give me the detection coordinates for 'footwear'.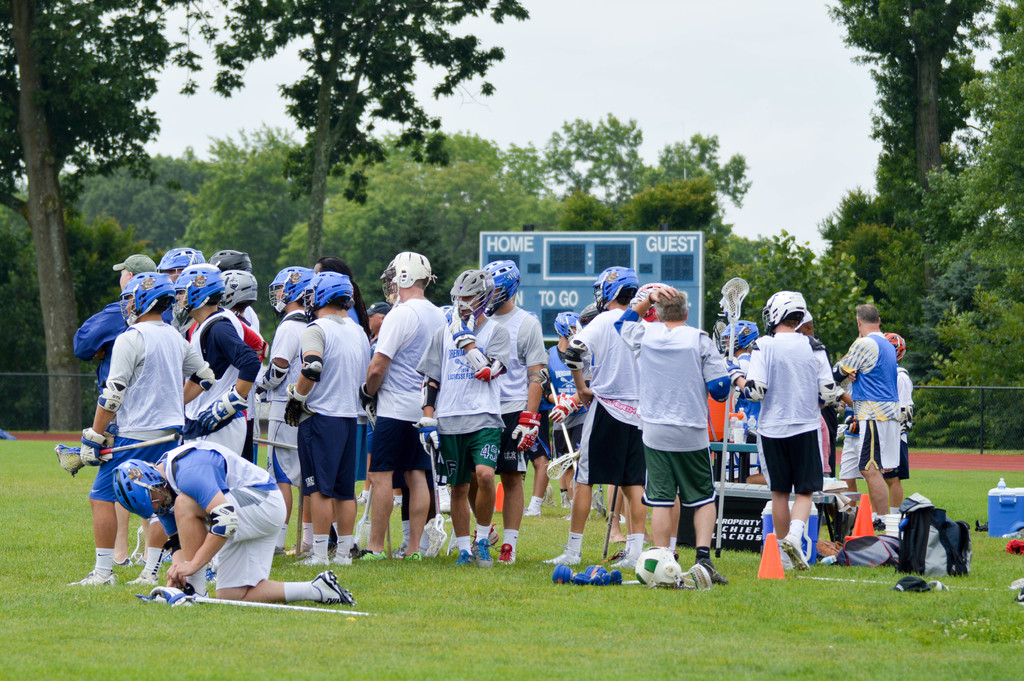
<box>614,548,637,568</box>.
